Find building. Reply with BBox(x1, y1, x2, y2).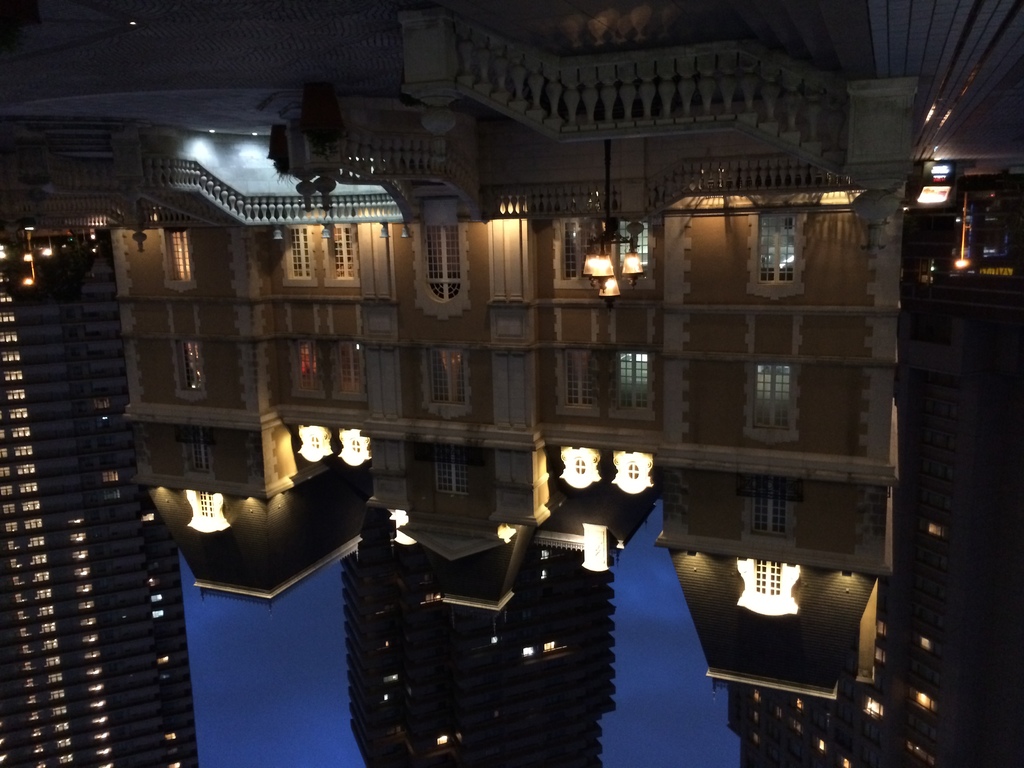
BBox(3, 278, 198, 762).
